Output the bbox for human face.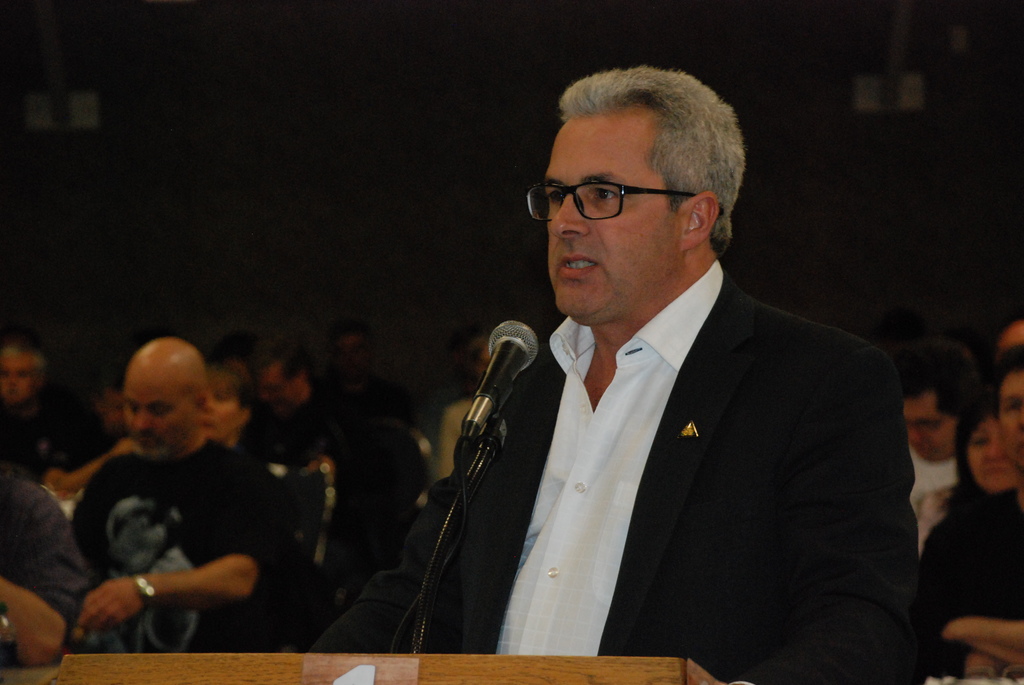
left=549, top=112, right=686, bottom=324.
